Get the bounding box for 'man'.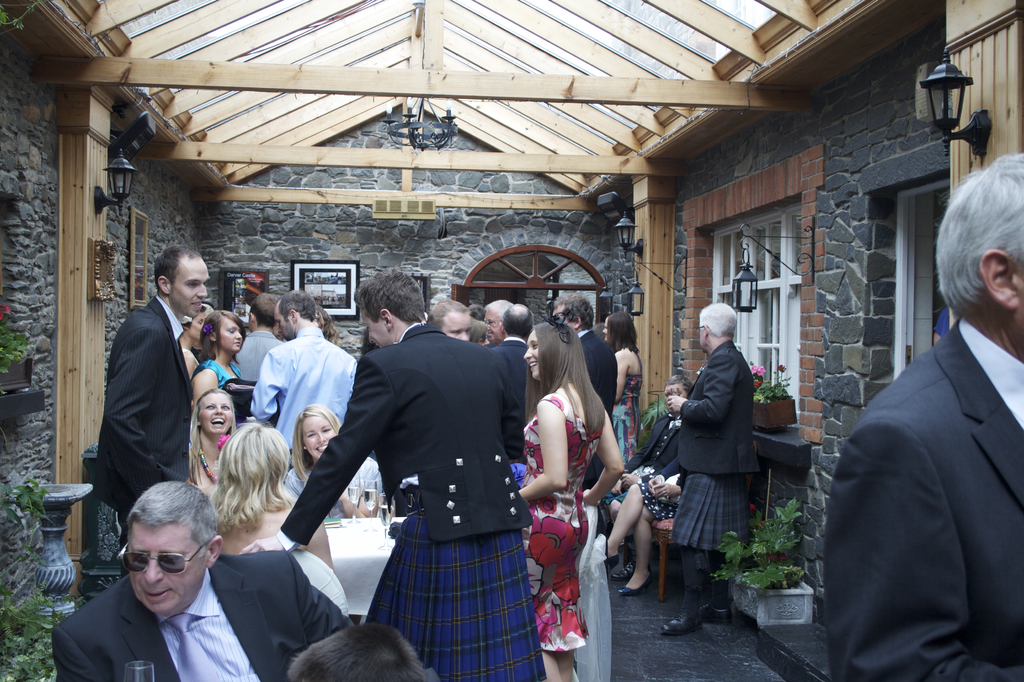
detection(248, 282, 363, 442).
